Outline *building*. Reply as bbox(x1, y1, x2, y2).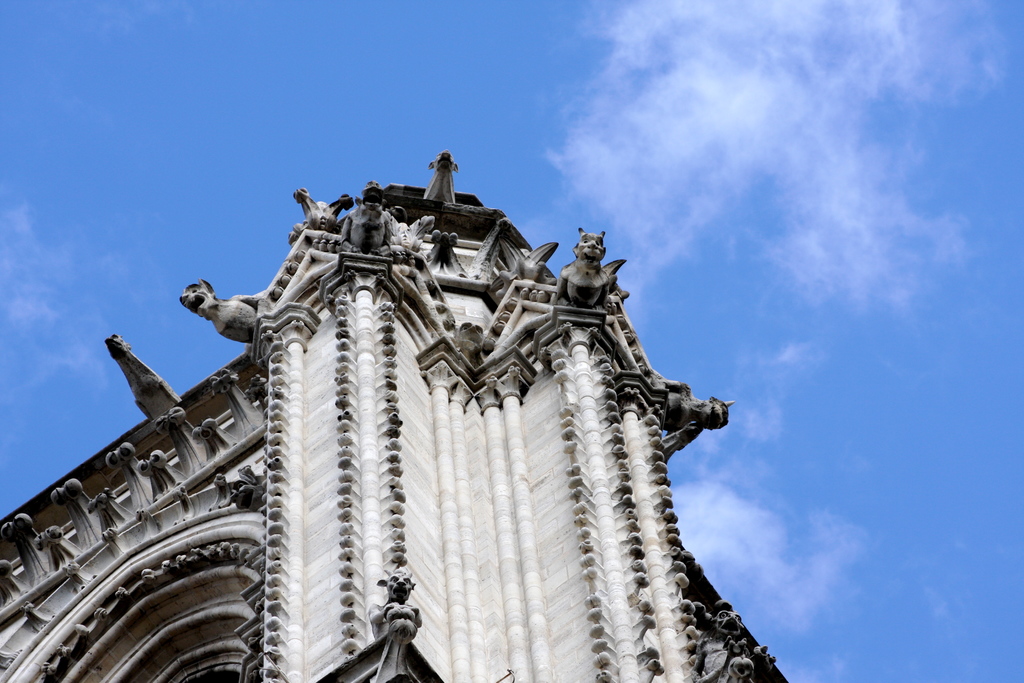
bbox(0, 149, 786, 682).
